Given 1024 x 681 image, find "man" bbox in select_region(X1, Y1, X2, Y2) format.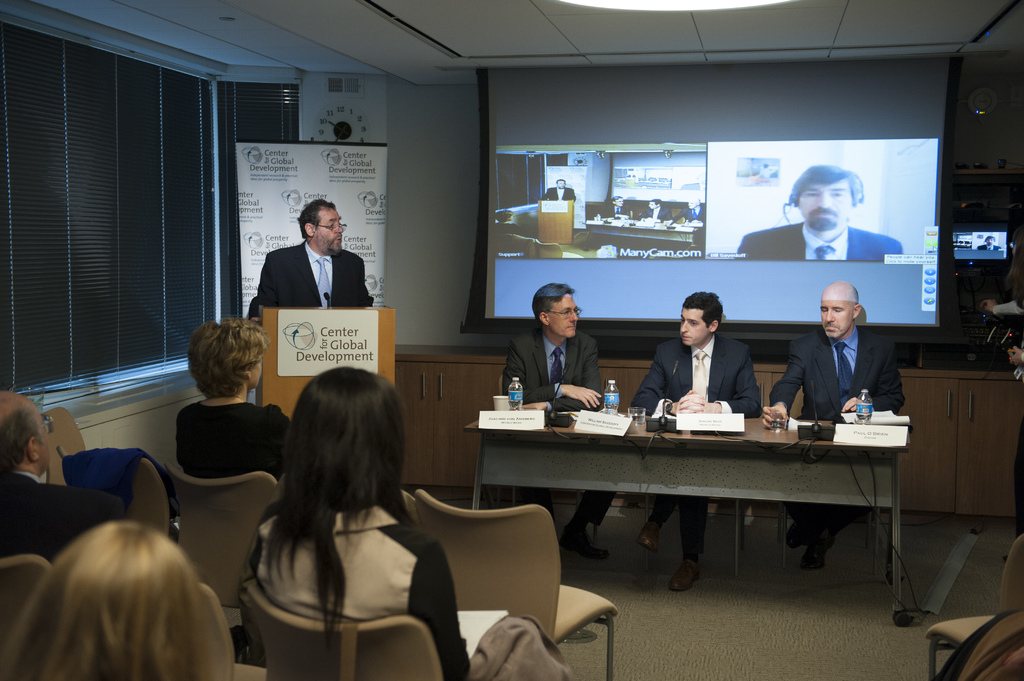
select_region(0, 390, 102, 572).
